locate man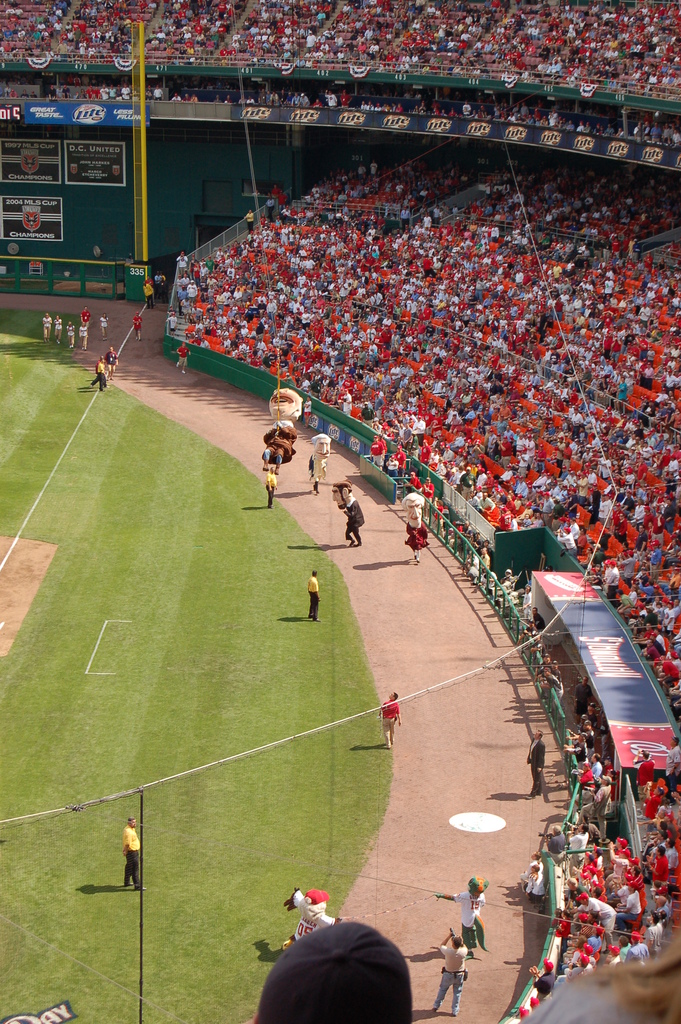
370:435:384:469
